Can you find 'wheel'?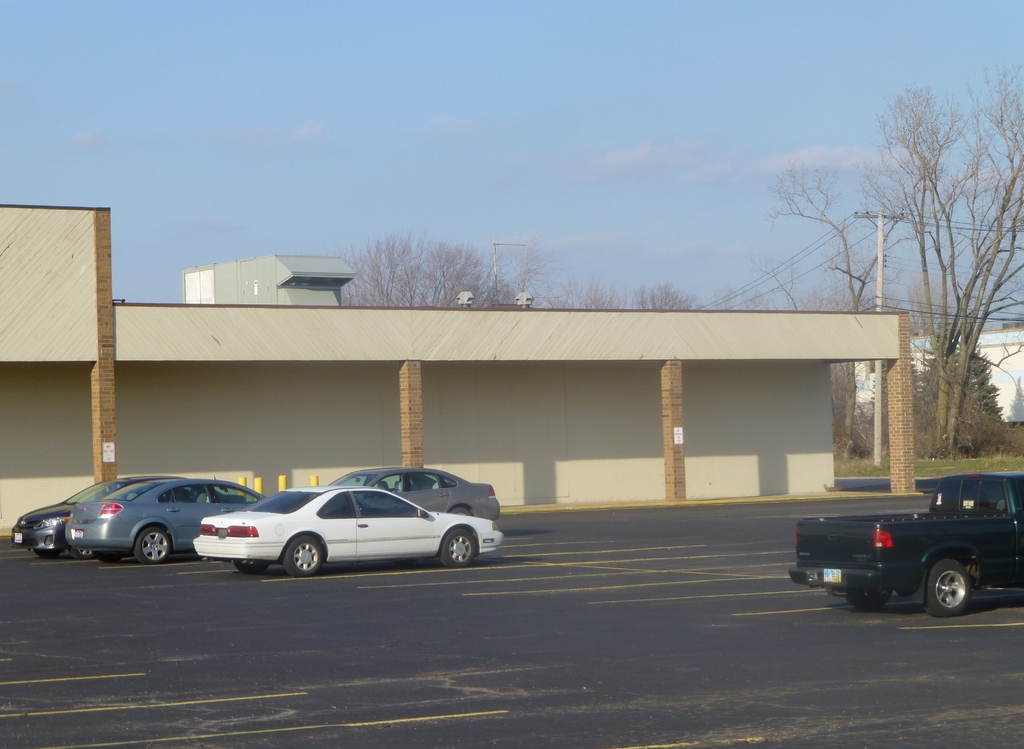
Yes, bounding box: x1=96 y1=549 x2=122 y2=561.
